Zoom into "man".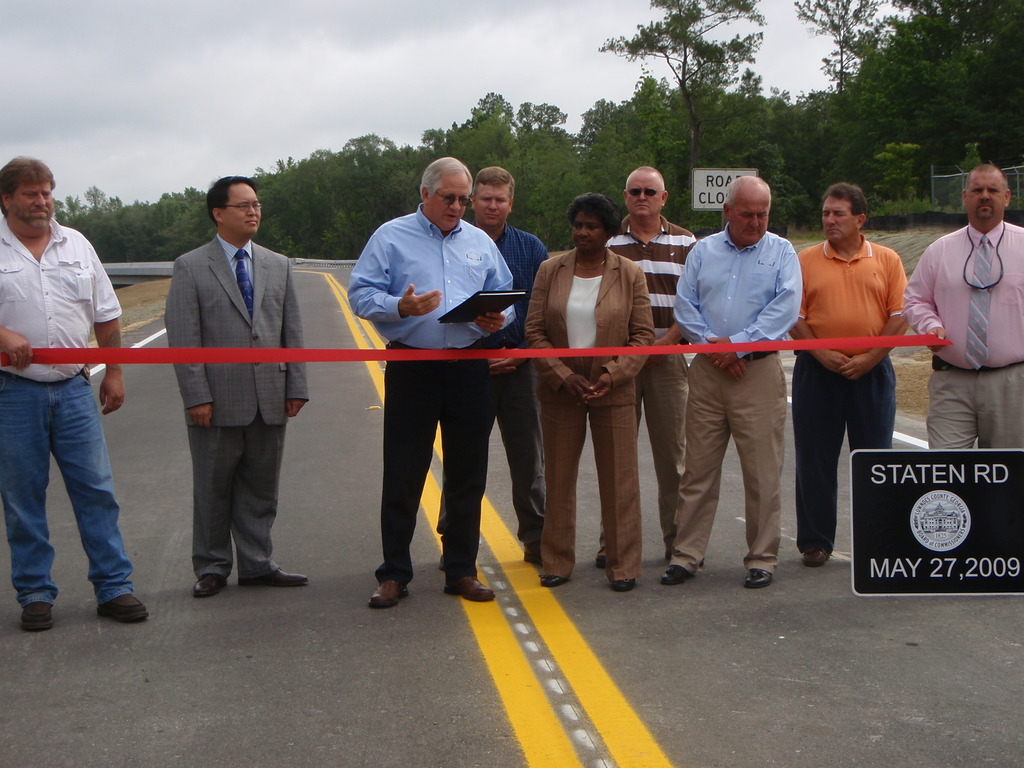
Zoom target: {"x1": 346, "y1": 156, "x2": 518, "y2": 602}.
